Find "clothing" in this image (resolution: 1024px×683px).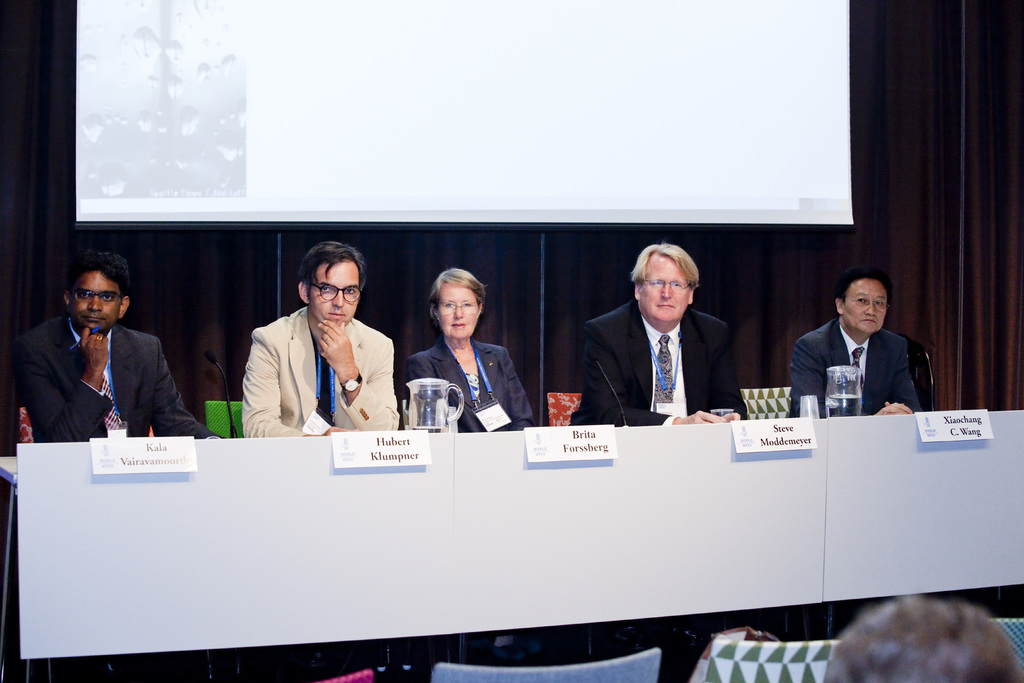
Rect(239, 299, 402, 435).
